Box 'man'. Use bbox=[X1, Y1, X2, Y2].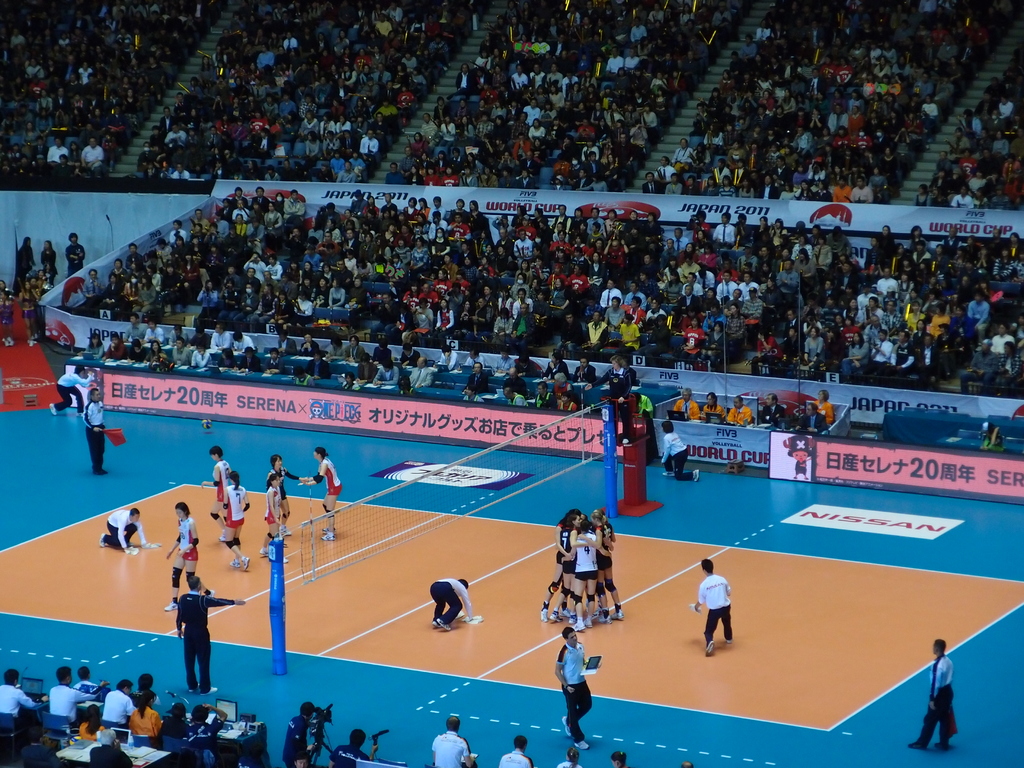
bbox=[324, 733, 375, 767].
